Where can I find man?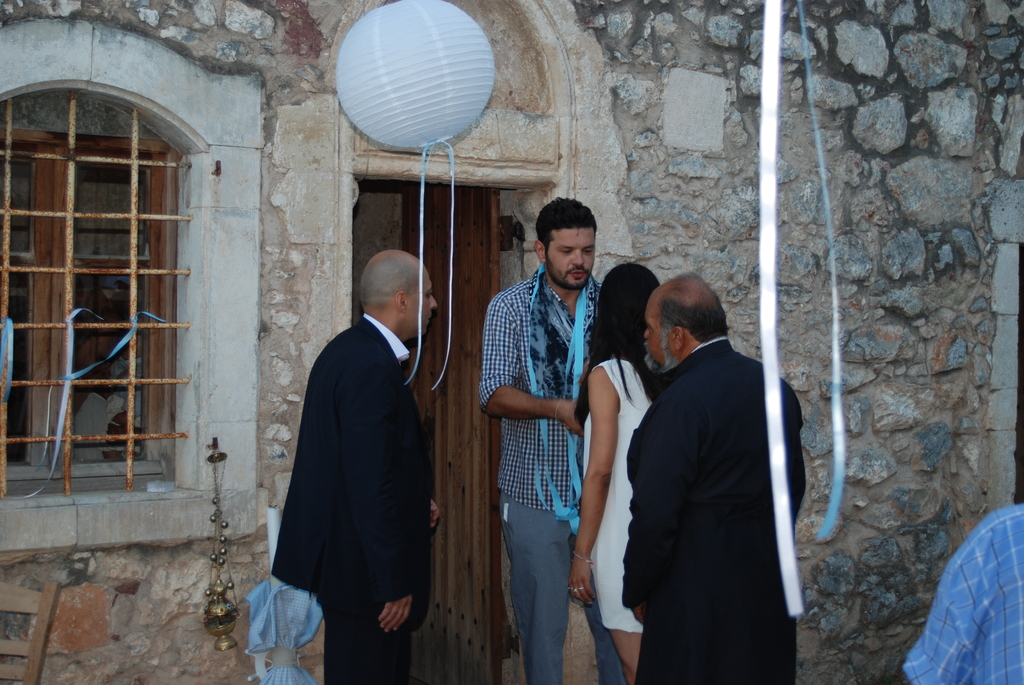
You can find it at <box>898,505,1023,684</box>.
